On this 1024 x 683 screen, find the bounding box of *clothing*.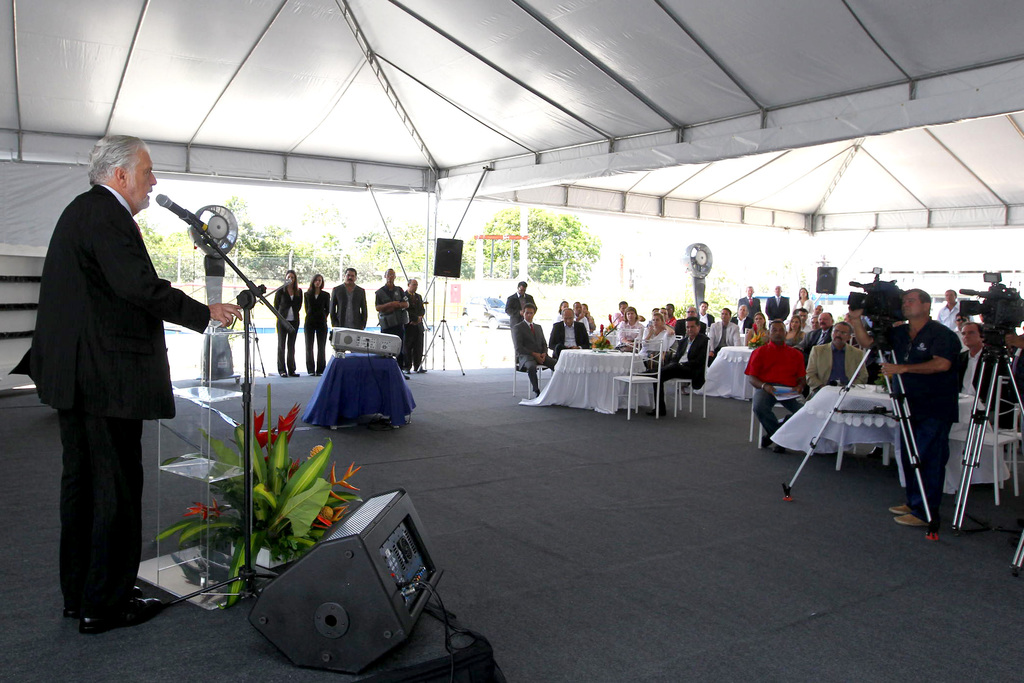
Bounding box: rect(805, 327, 830, 355).
